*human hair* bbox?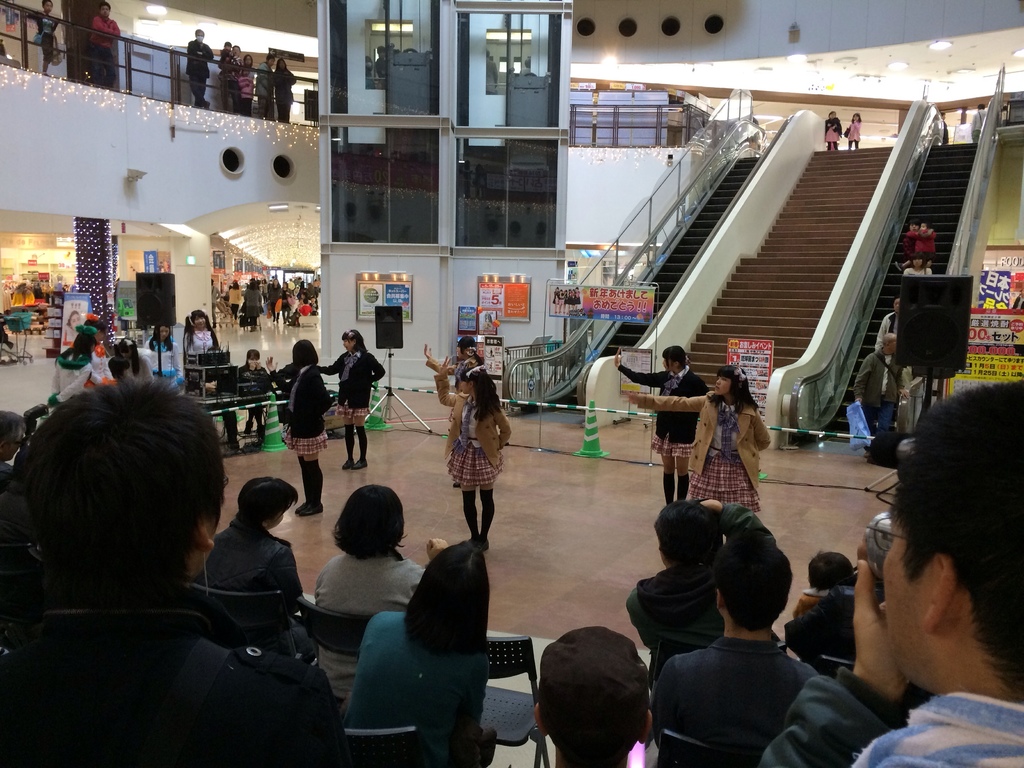
[148,323,174,351]
